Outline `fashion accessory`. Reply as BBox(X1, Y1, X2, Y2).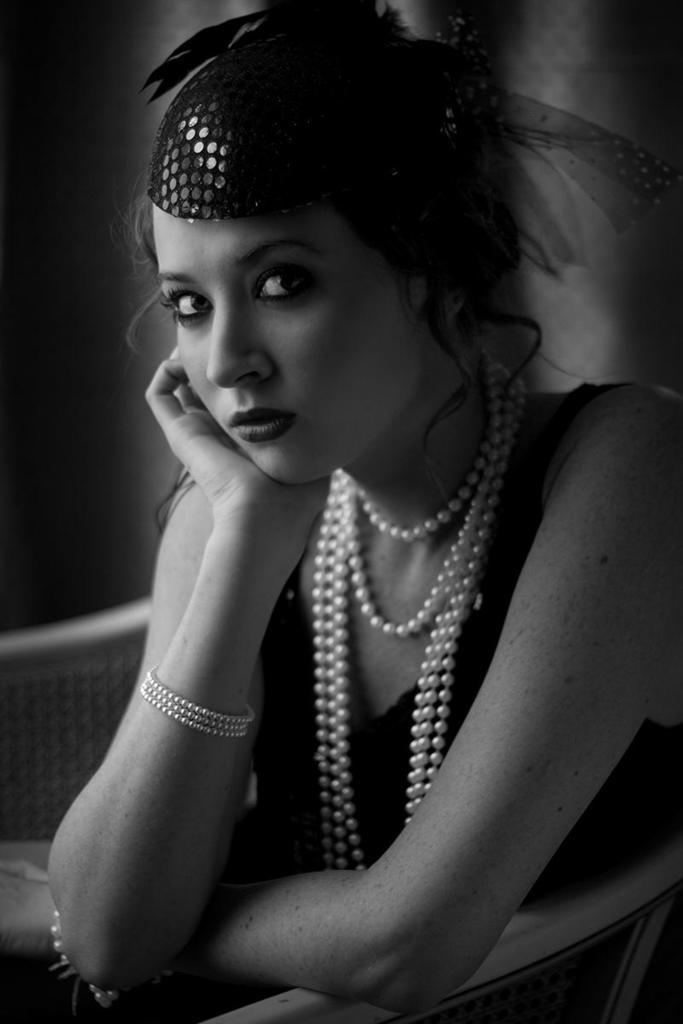
BBox(271, 387, 517, 919).
